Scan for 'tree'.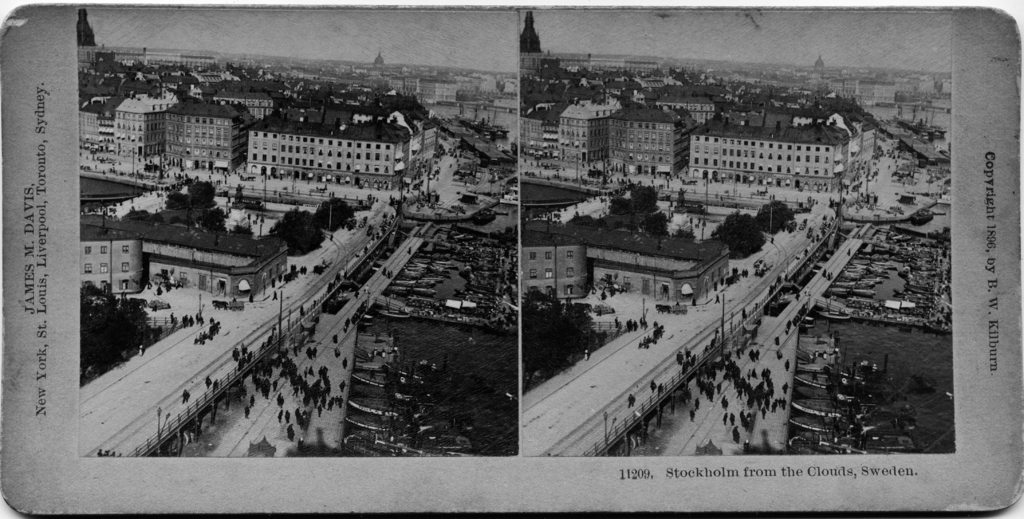
Scan result: [597, 180, 688, 239].
